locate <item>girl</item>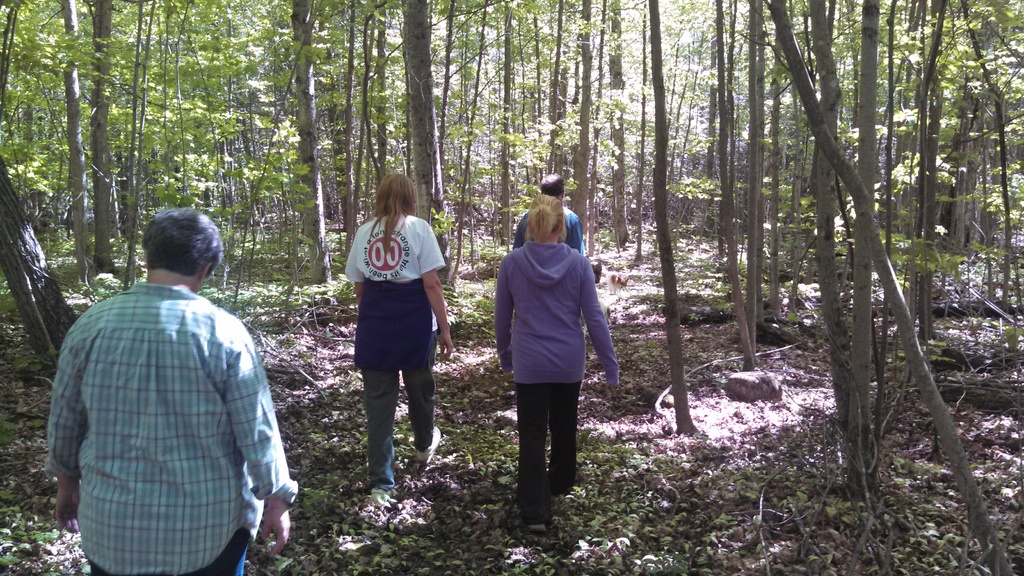
348 167 462 502
